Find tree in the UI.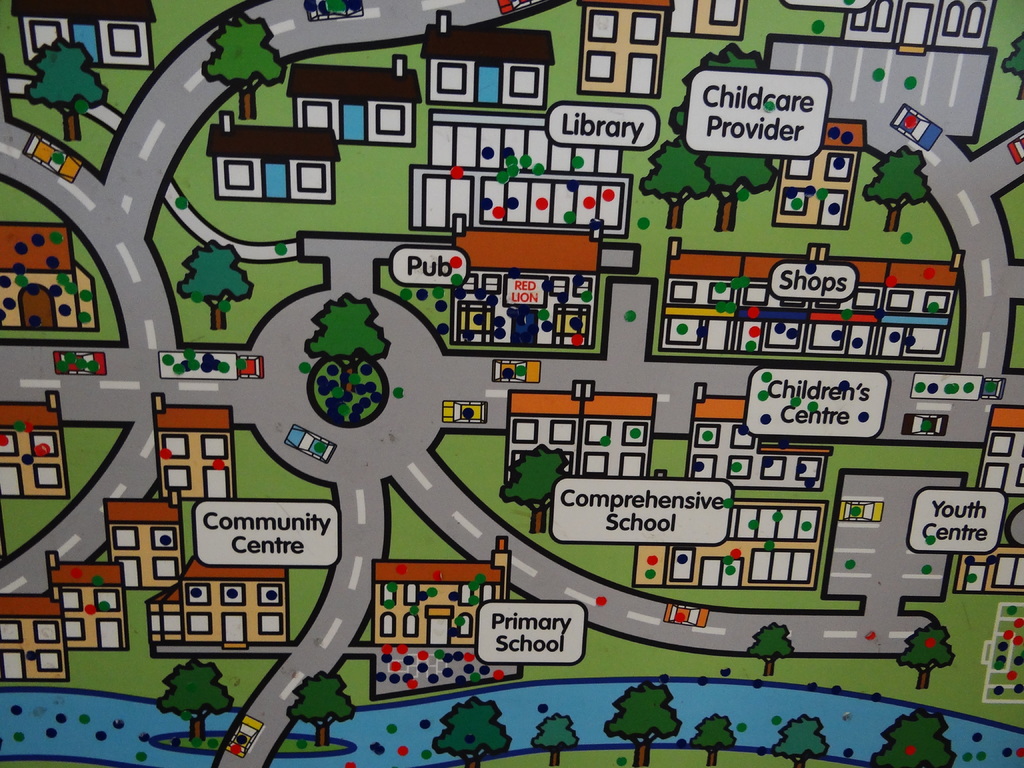
UI element at crop(28, 37, 108, 135).
